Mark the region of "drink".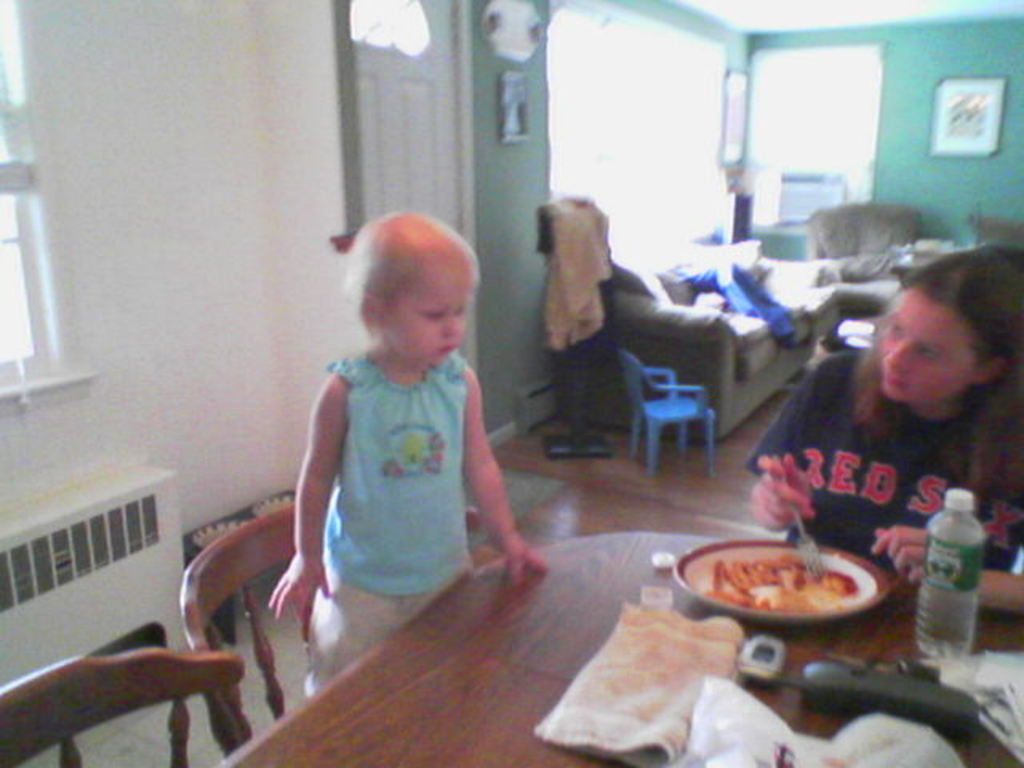
Region: pyautogui.locateOnScreen(917, 528, 976, 659).
